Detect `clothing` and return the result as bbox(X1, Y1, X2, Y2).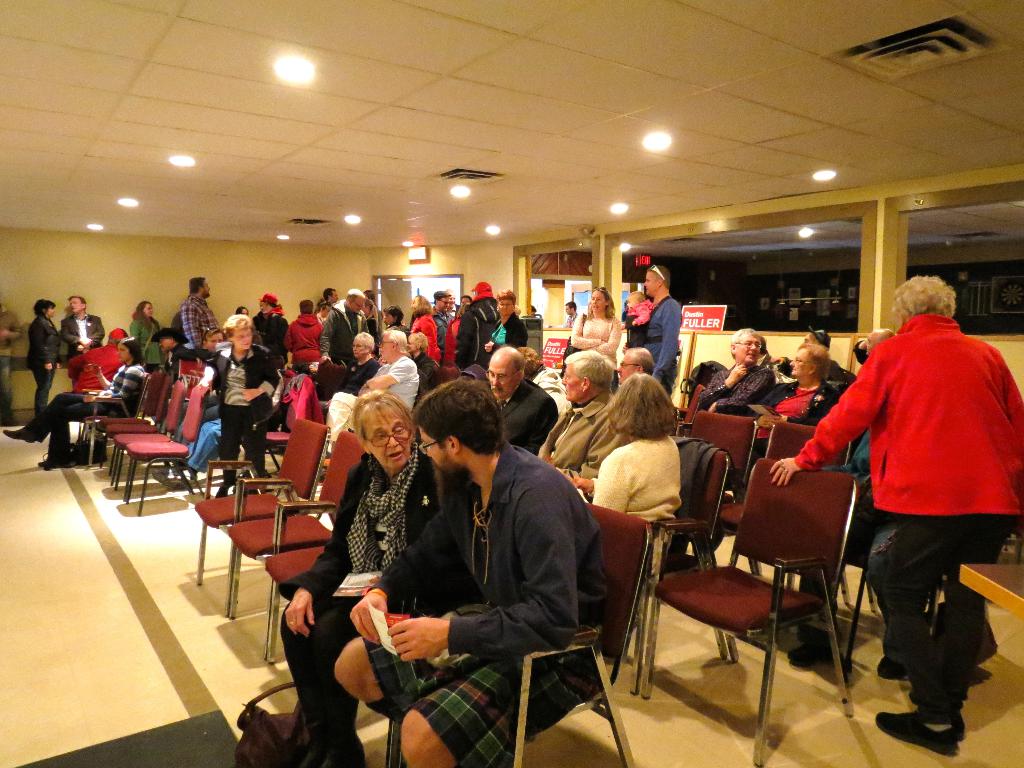
bbox(411, 303, 438, 354).
